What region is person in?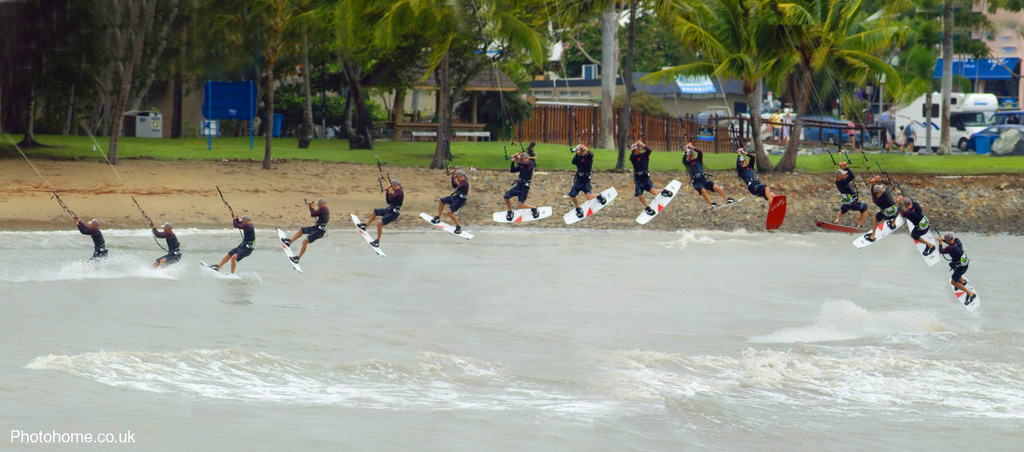
x1=283, y1=198, x2=332, y2=264.
